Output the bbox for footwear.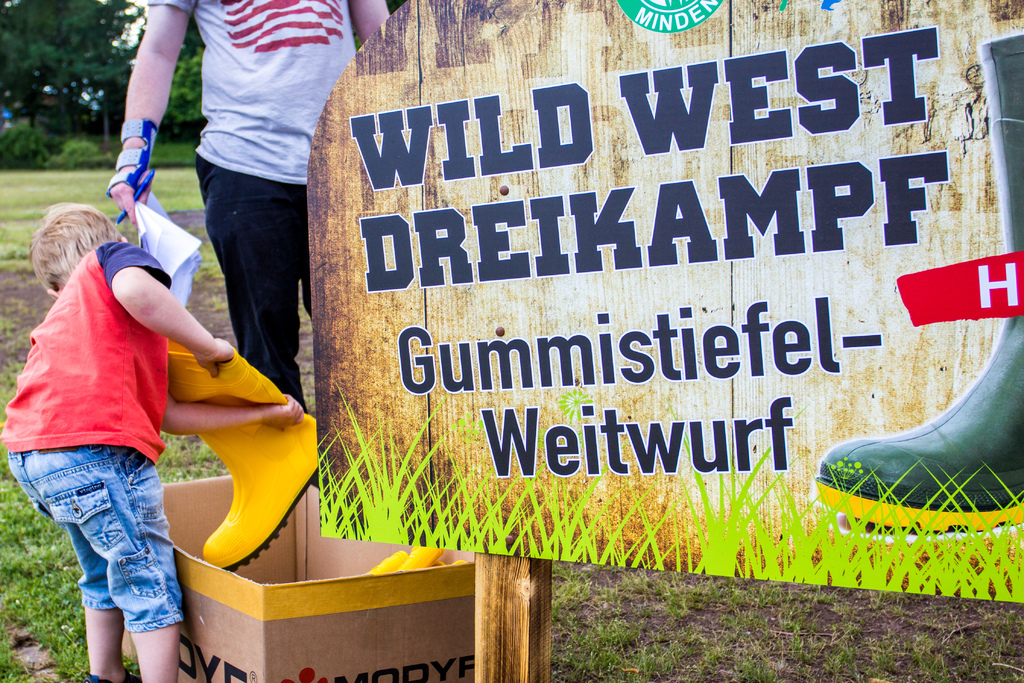
<box>813,35,1023,533</box>.
